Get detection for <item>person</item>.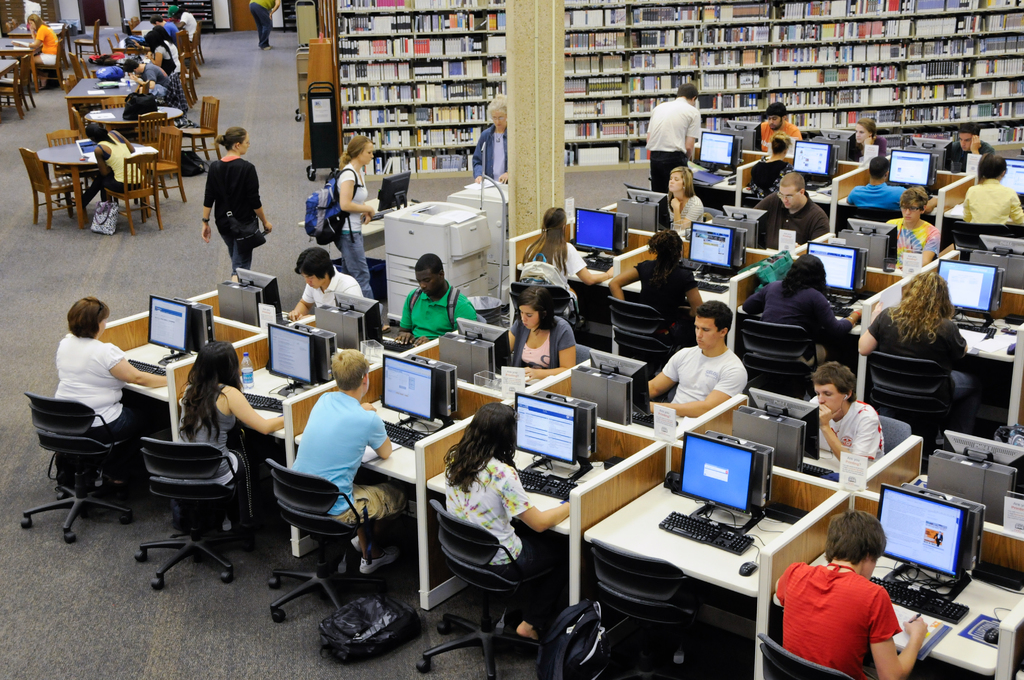
Detection: bbox(519, 206, 615, 287).
